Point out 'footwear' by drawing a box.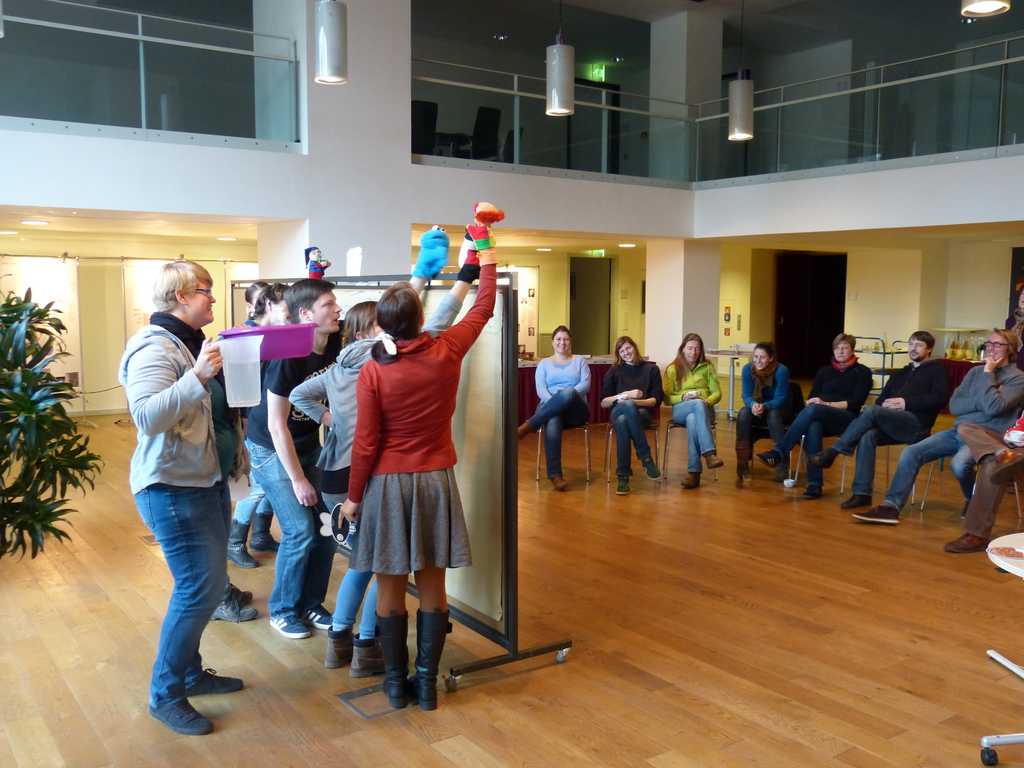
region(207, 590, 262, 625).
